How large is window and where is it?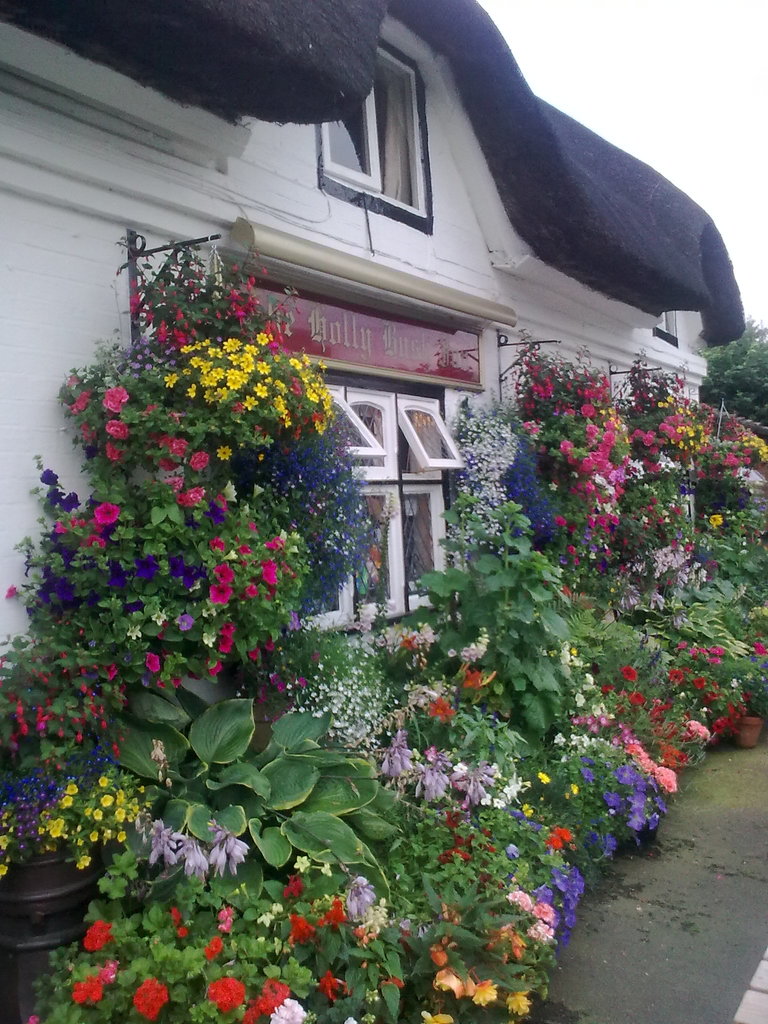
Bounding box: 291:396:453:637.
